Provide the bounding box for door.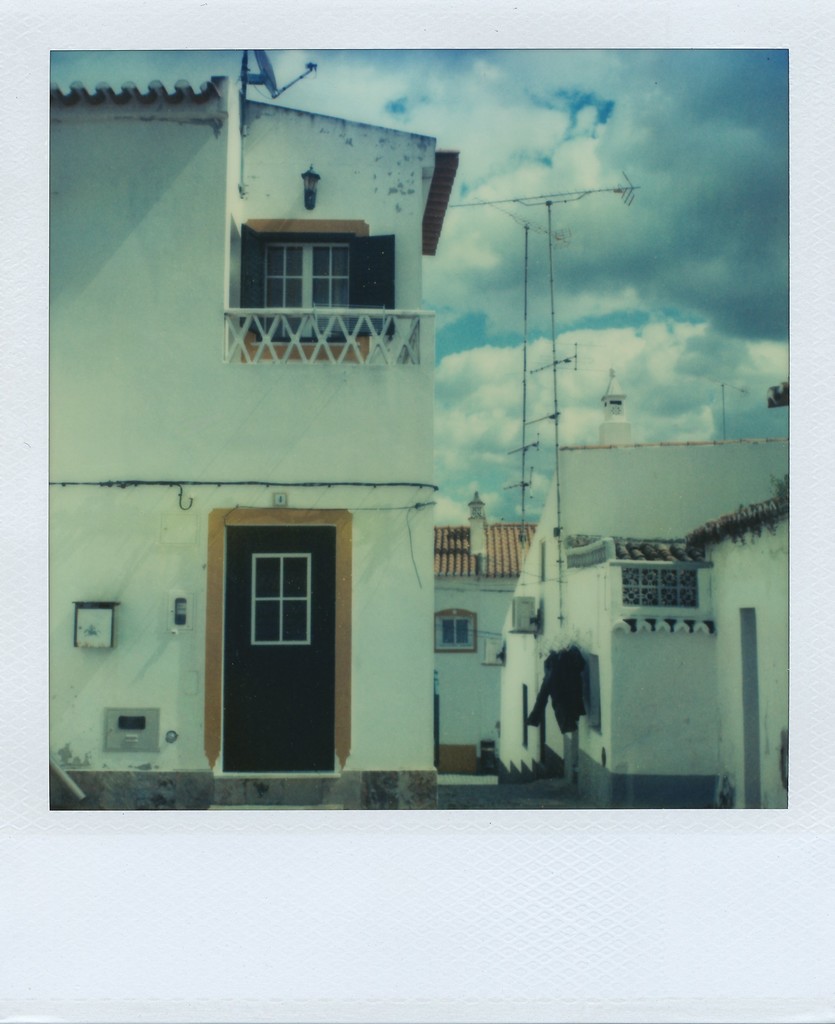
(left=220, top=505, right=349, bottom=785).
